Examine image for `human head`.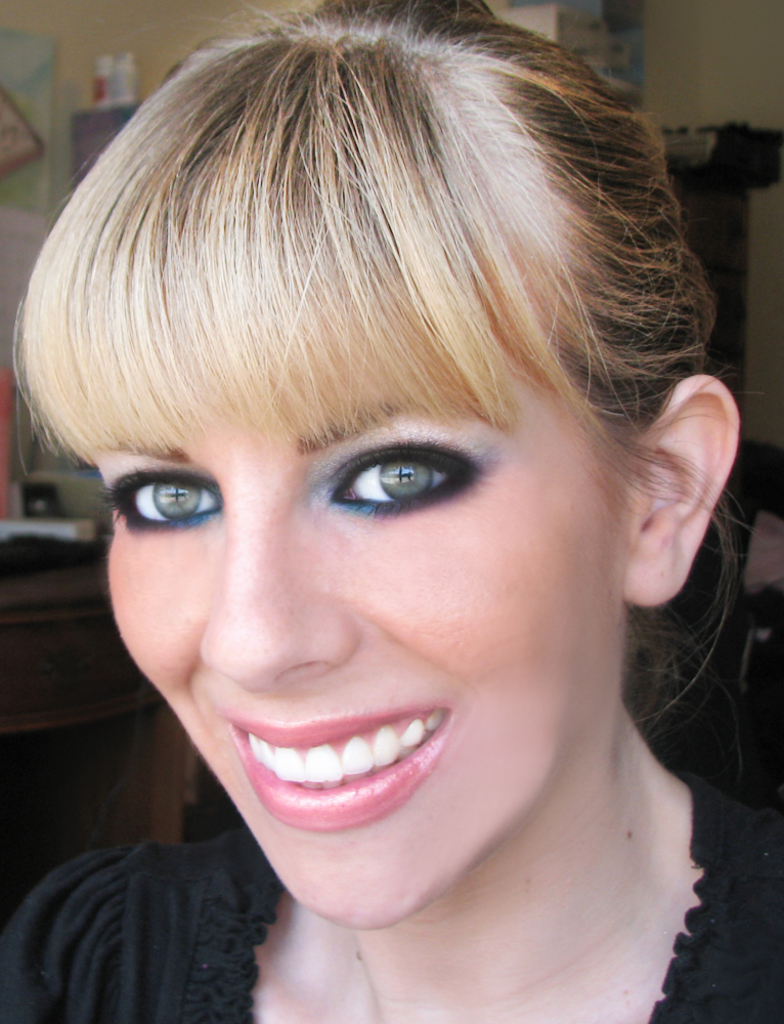
Examination result: bbox(64, 1, 733, 926).
